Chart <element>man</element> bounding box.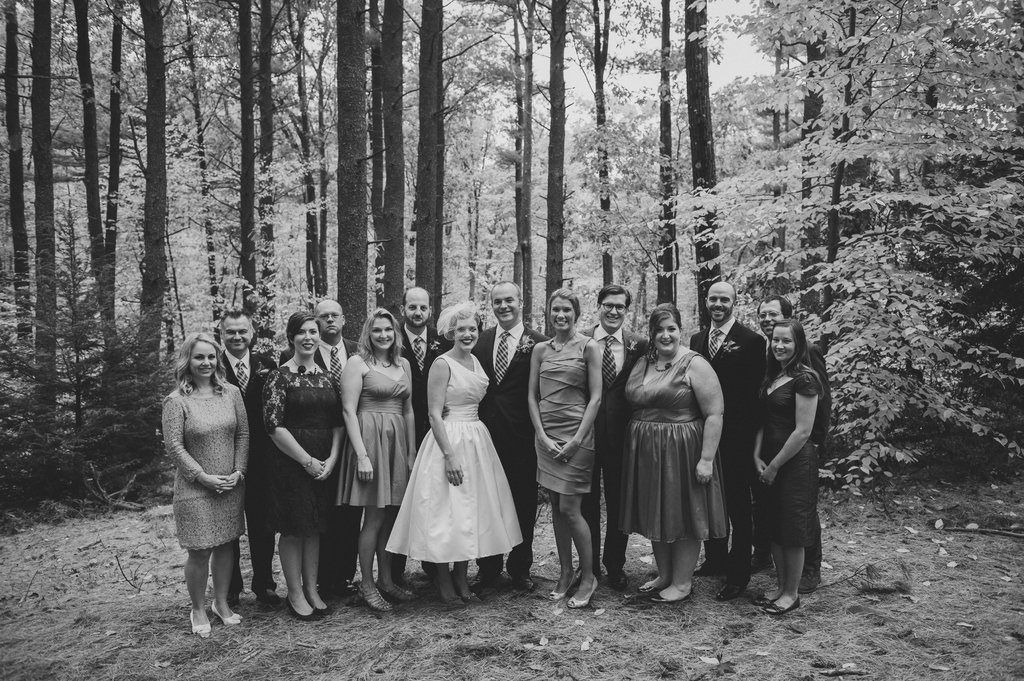
Charted: <region>690, 276, 769, 600</region>.
